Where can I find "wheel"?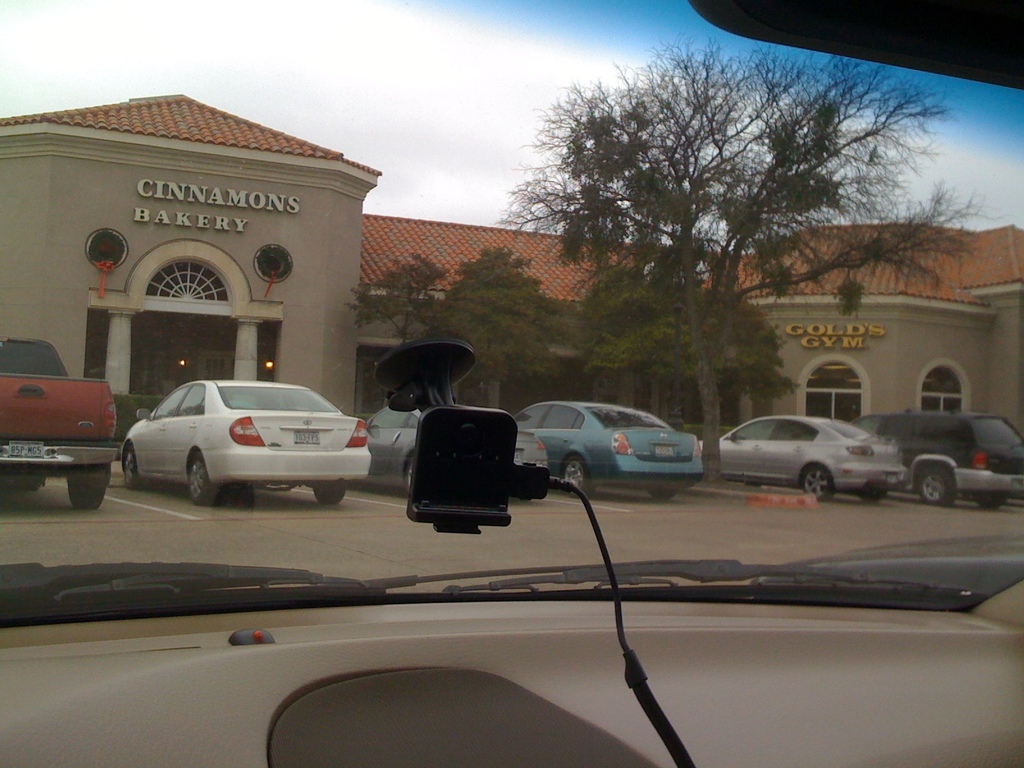
You can find it at locate(648, 490, 676, 498).
